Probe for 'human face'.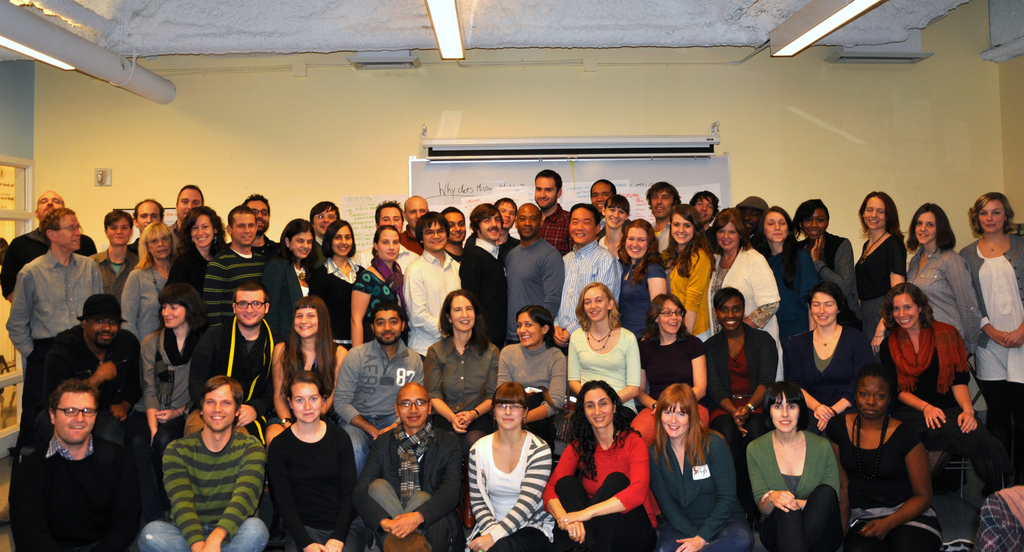
Probe result: pyautogui.locateOnScreen(54, 392, 95, 443).
